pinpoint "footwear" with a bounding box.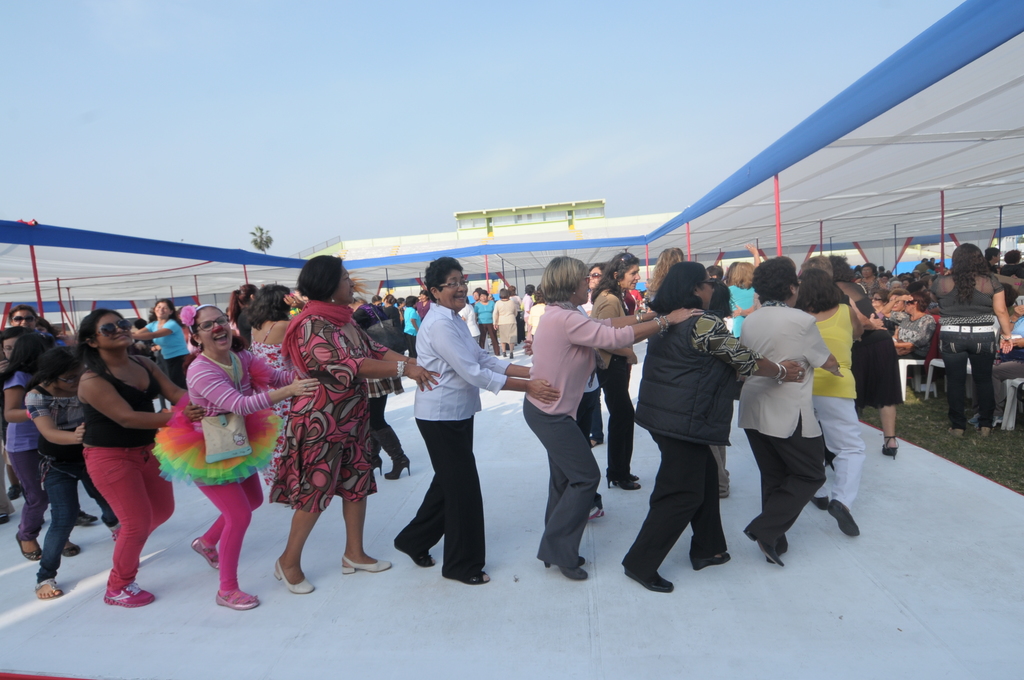
x1=541, y1=565, x2=588, y2=581.
